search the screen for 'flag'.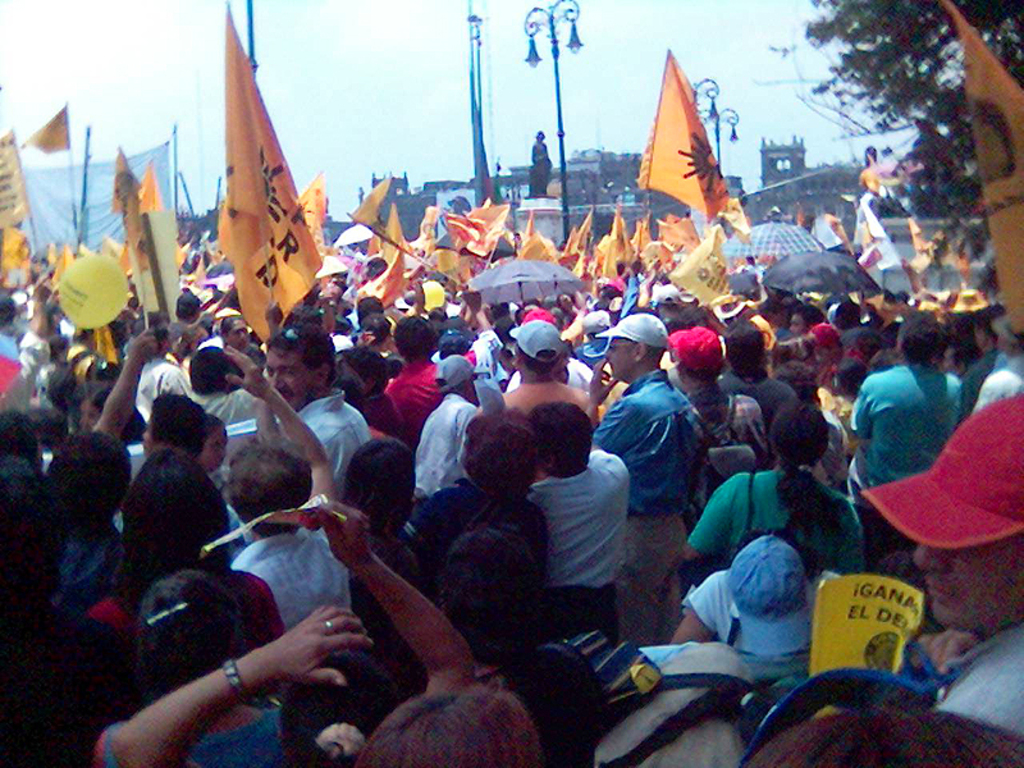
Found at l=173, t=234, r=191, b=273.
